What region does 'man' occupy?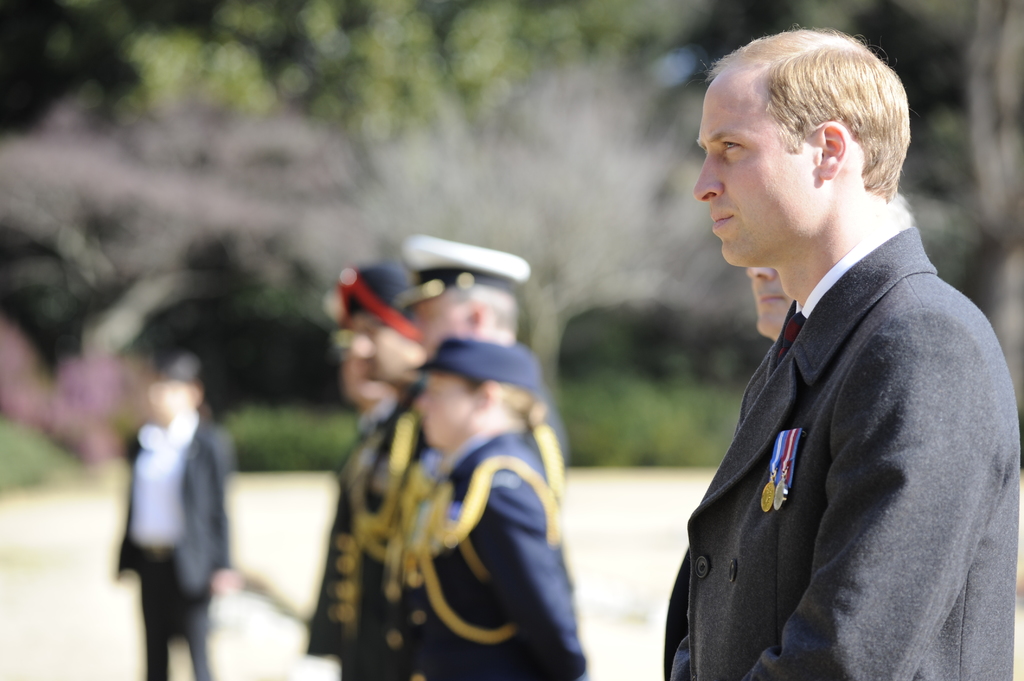
x1=651, y1=20, x2=1019, y2=678.
